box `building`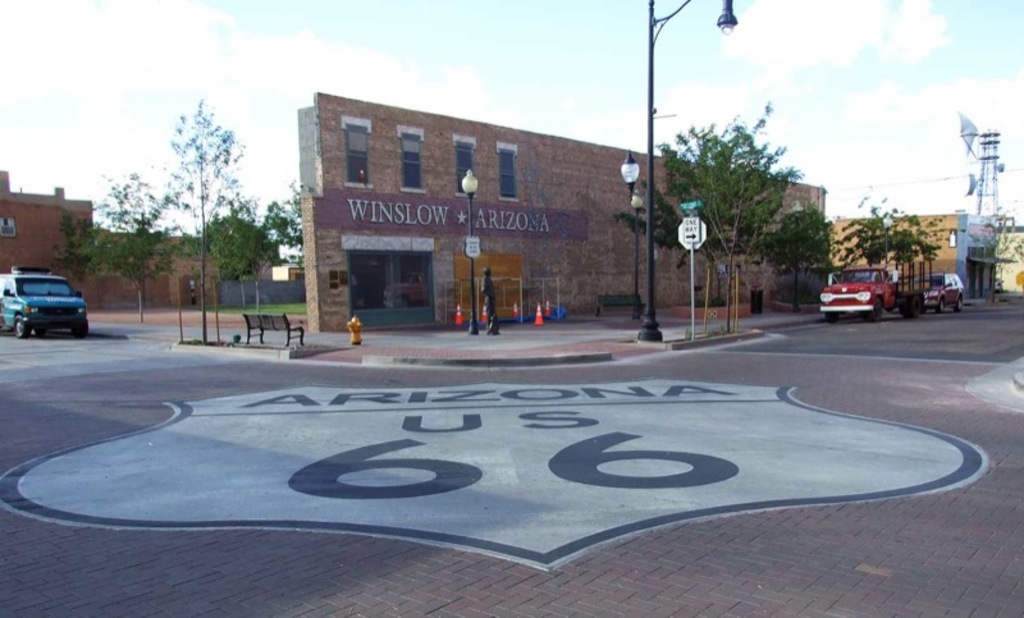
select_region(0, 173, 96, 275)
